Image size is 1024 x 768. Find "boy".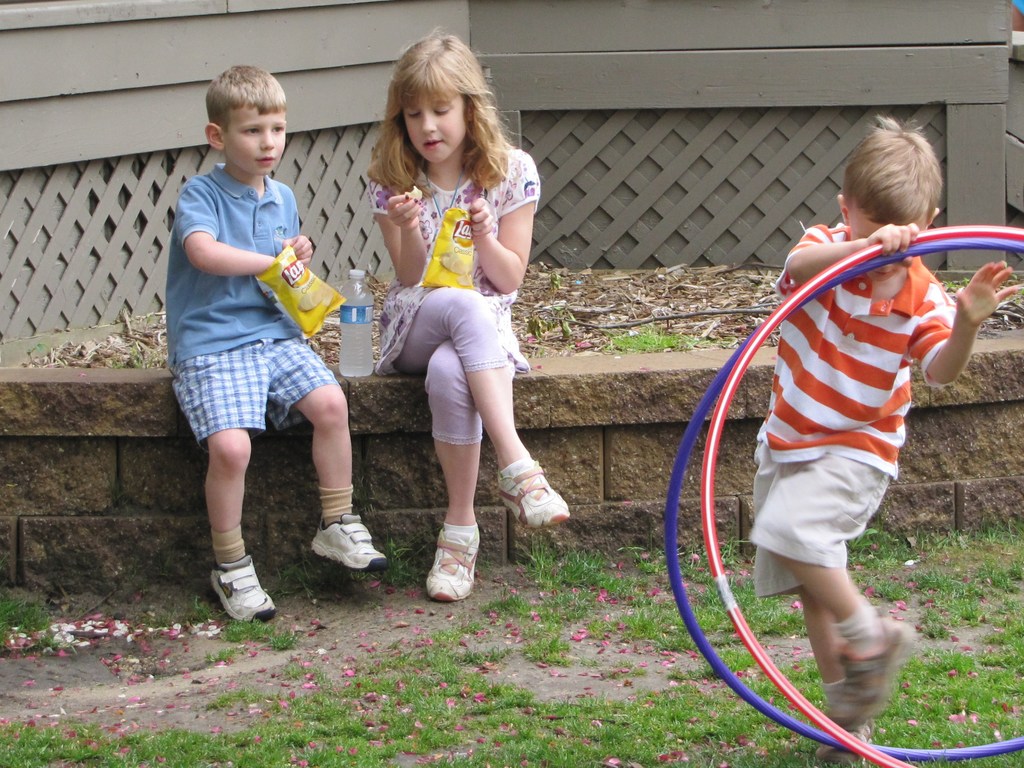
bbox=[780, 115, 1023, 762].
